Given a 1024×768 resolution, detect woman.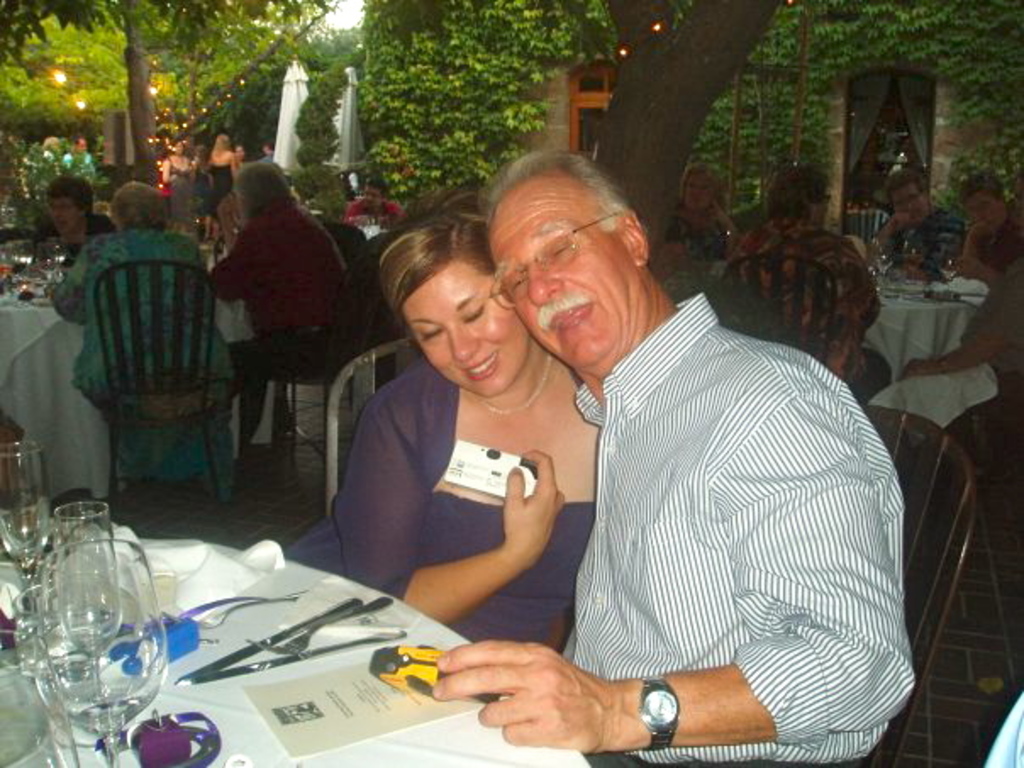
[310,180,605,676].
